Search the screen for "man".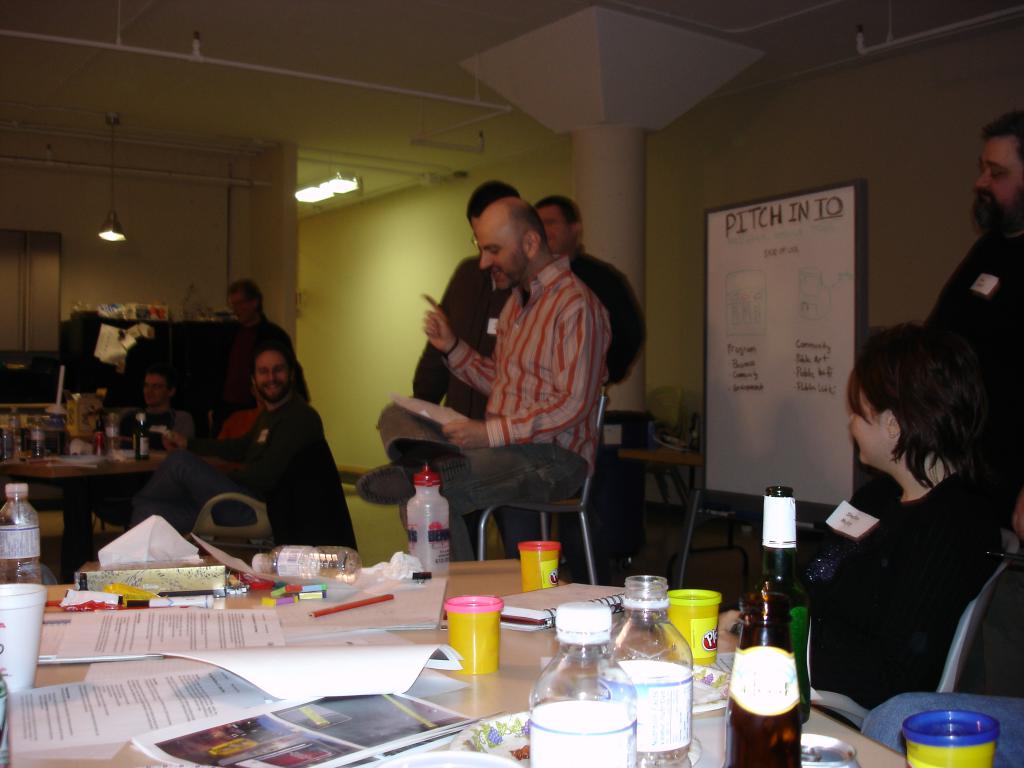
Found at 410 180 527 555.
